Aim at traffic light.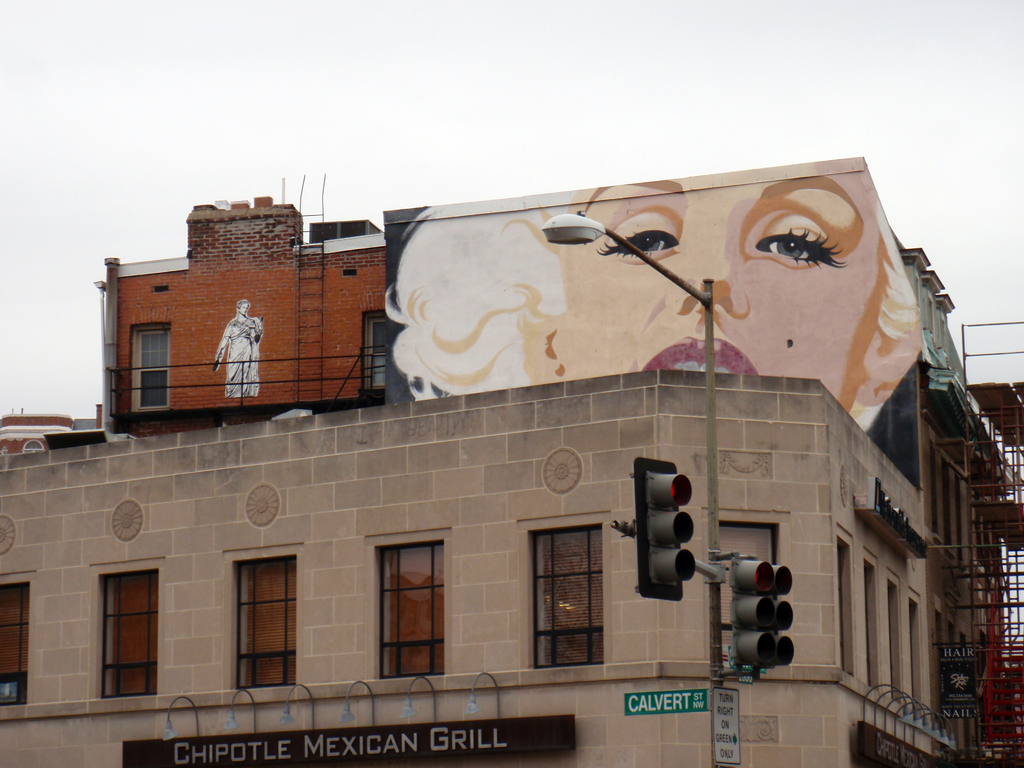
Aimed at (left=631, top=456, right=692, bottom=602).
